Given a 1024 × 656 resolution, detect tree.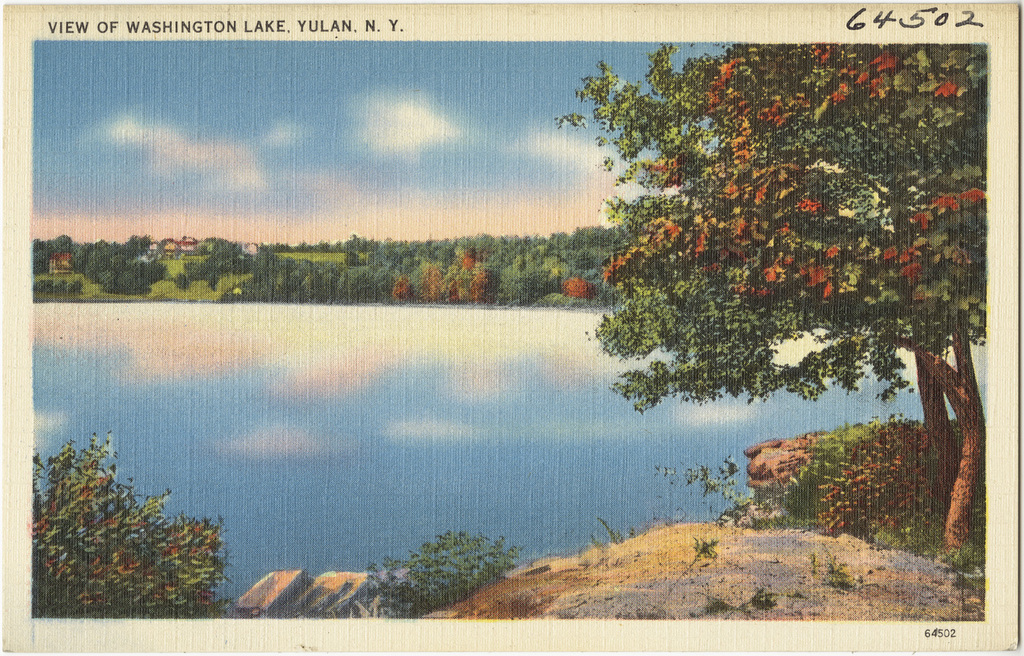
{"left": 573, "top": 28, "right": 1008, "bottom": 501}.
